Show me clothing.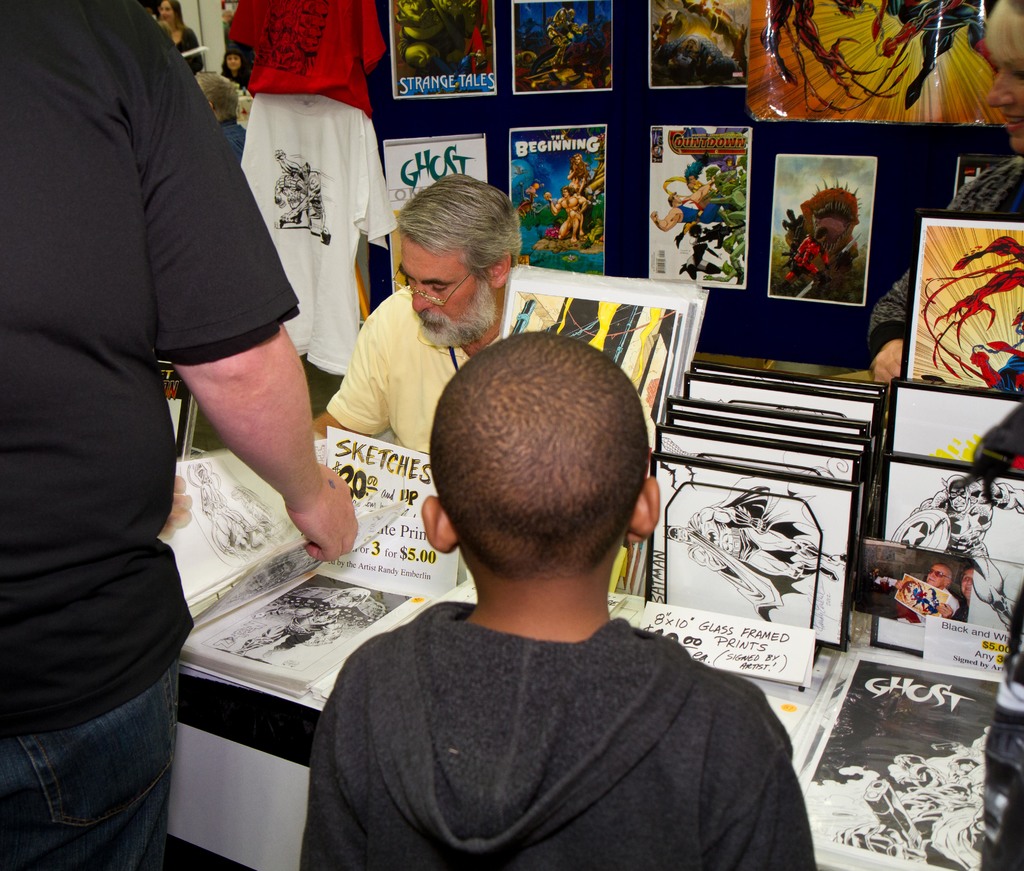
clothing is here: 339 283 552 466.
